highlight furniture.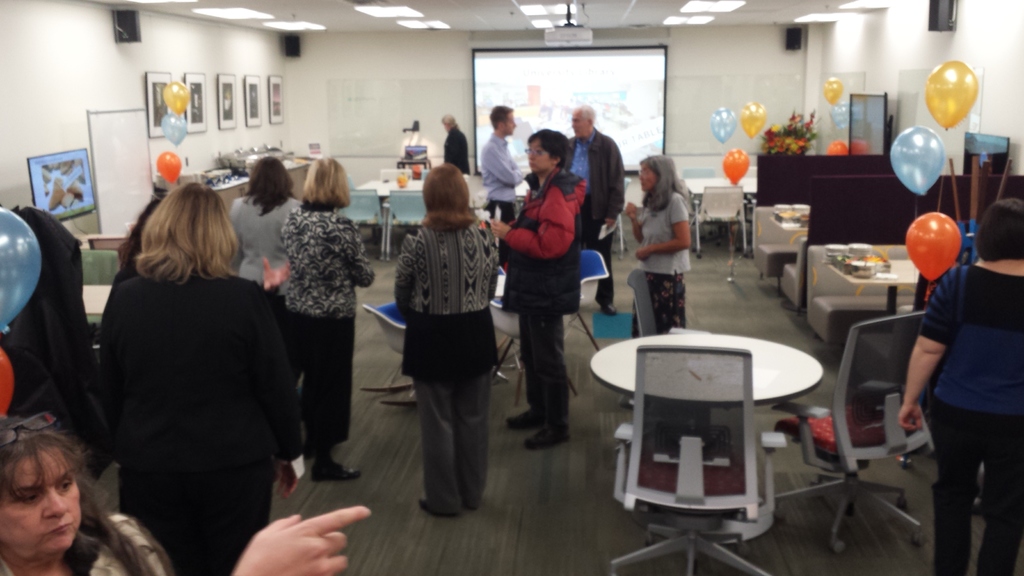
Highlighted region: pyautogui.locateOnScreen(77, 250, 121, 284).
